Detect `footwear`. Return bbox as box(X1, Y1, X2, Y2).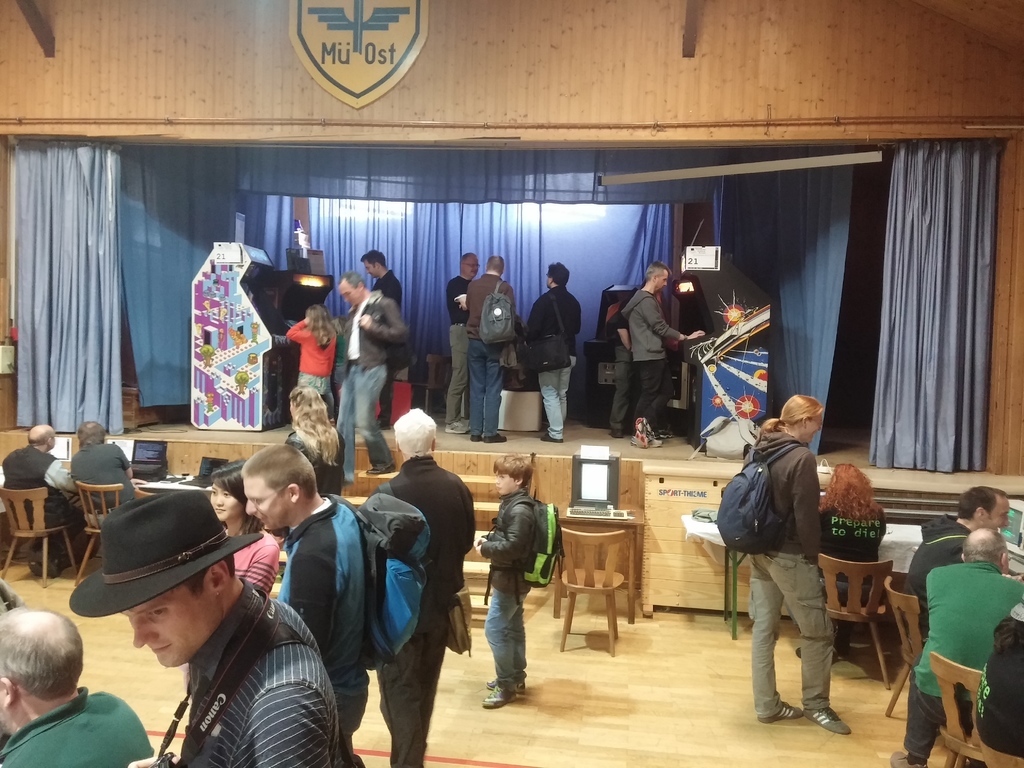
box(805, 704, 850, 735).
